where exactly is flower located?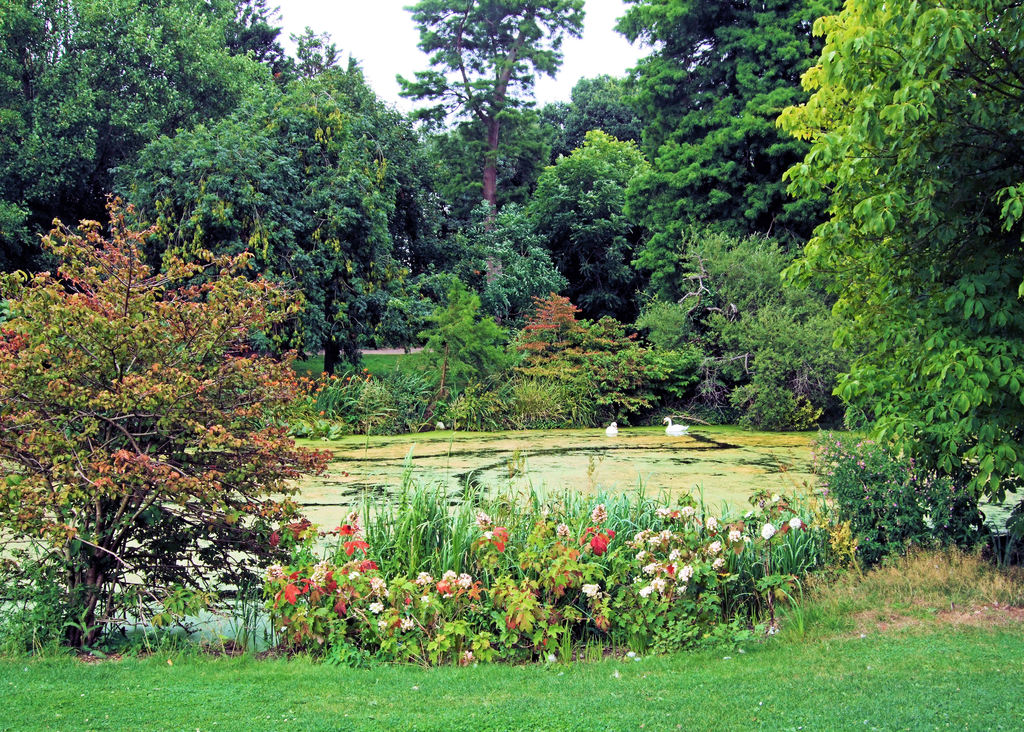
Its bounding box is [349, 569, 362, 581].
